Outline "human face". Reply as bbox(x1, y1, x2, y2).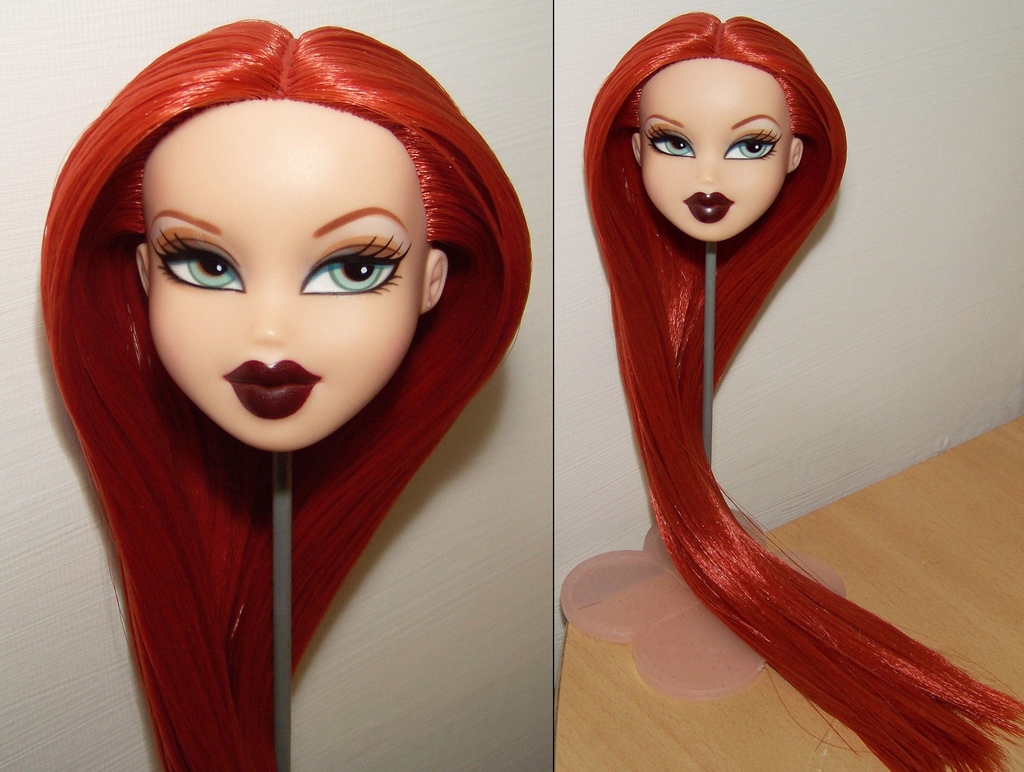
bbox(147, 97, 421, 452).
